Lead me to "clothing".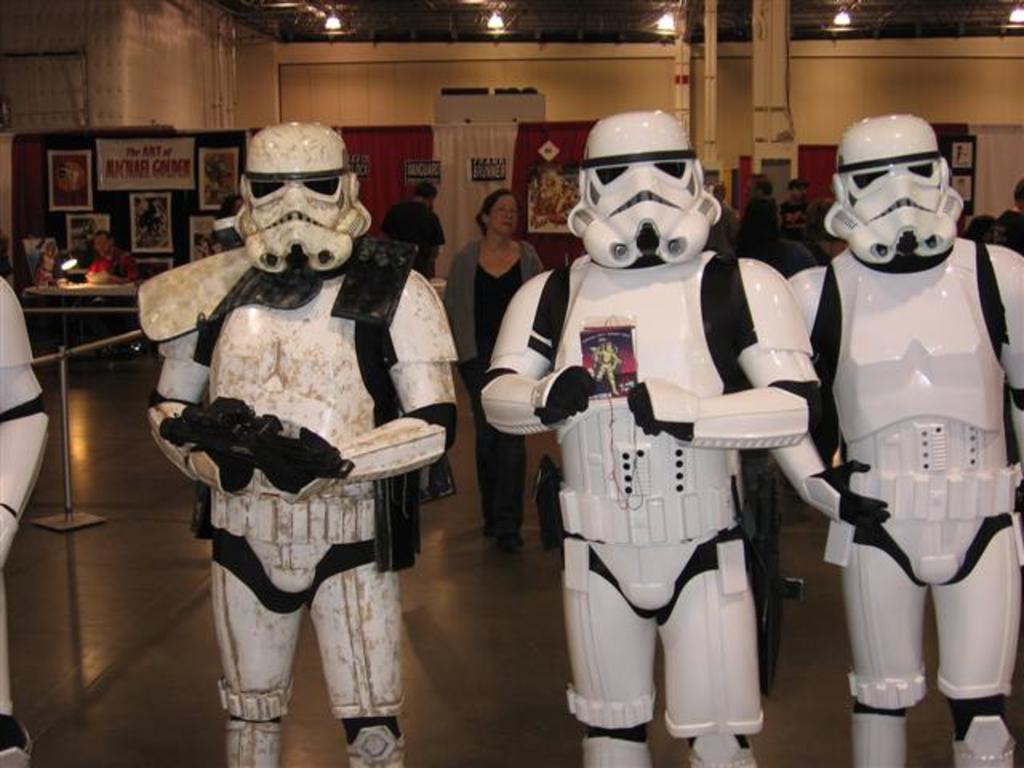
Lead to box=[750, 194, 784, 243].
